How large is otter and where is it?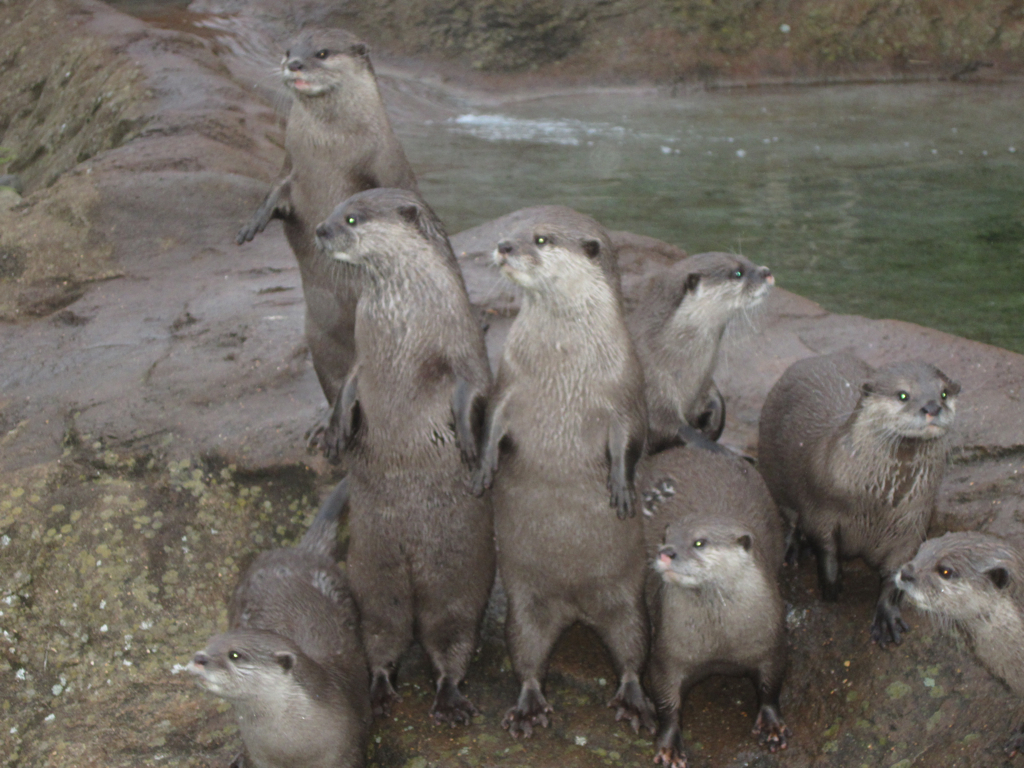
Bounding box: {"x1": 233, "y1": 28, "x2": 422, "y2": 449}.
